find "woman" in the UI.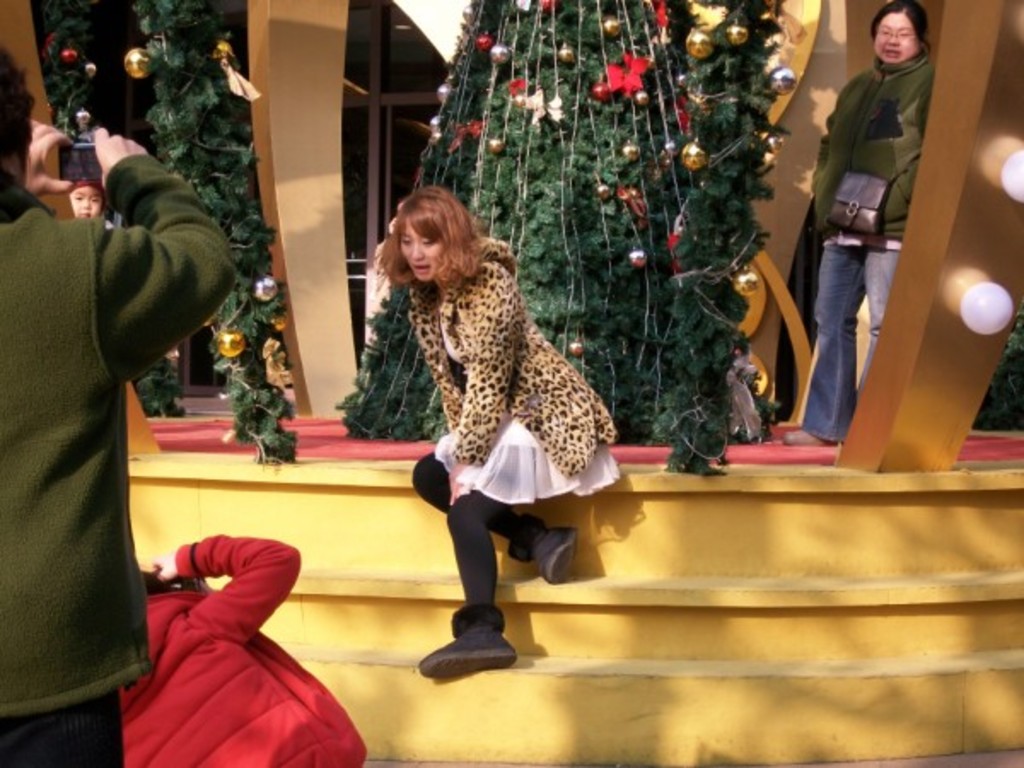
UI element at (left=782, top=0, right=939, bottom=445).
